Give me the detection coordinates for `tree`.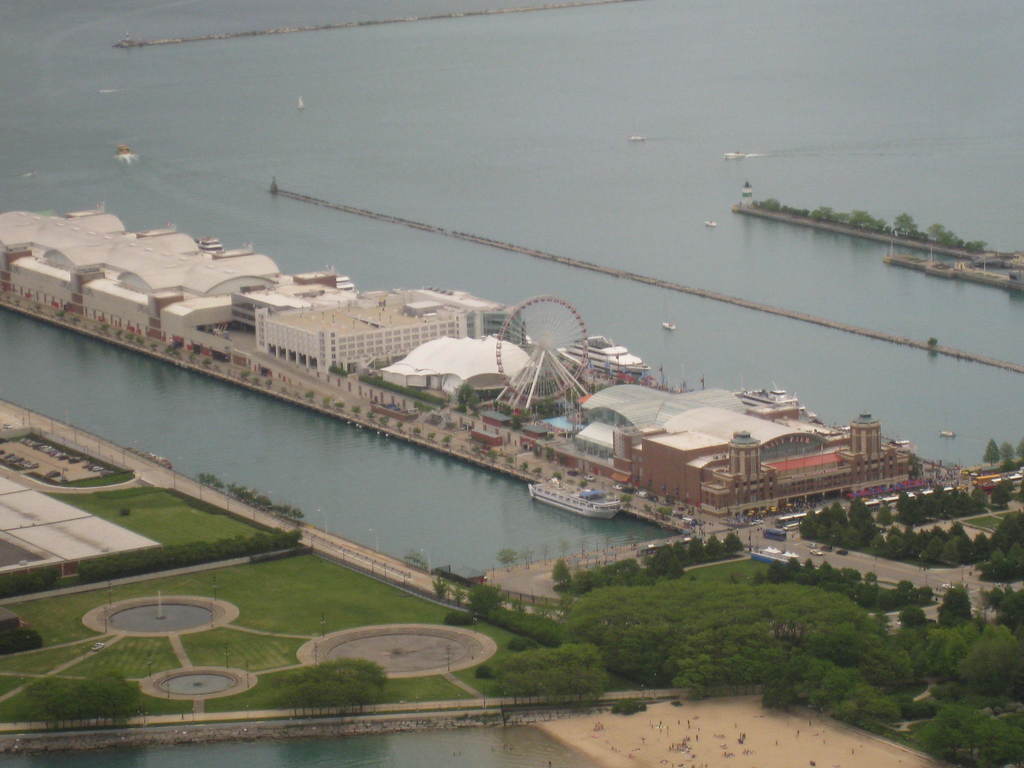
[x1=148, y1=341, x2=156, y2=352].
